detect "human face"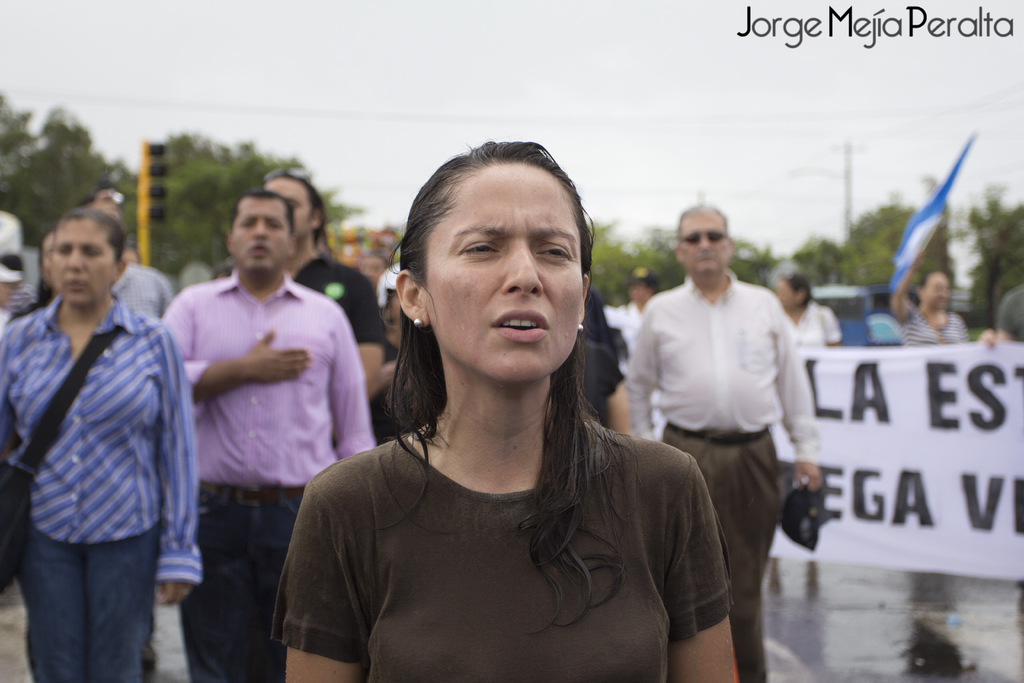
pyautogui.locateOnScreen(52, 218, 118, 303)
